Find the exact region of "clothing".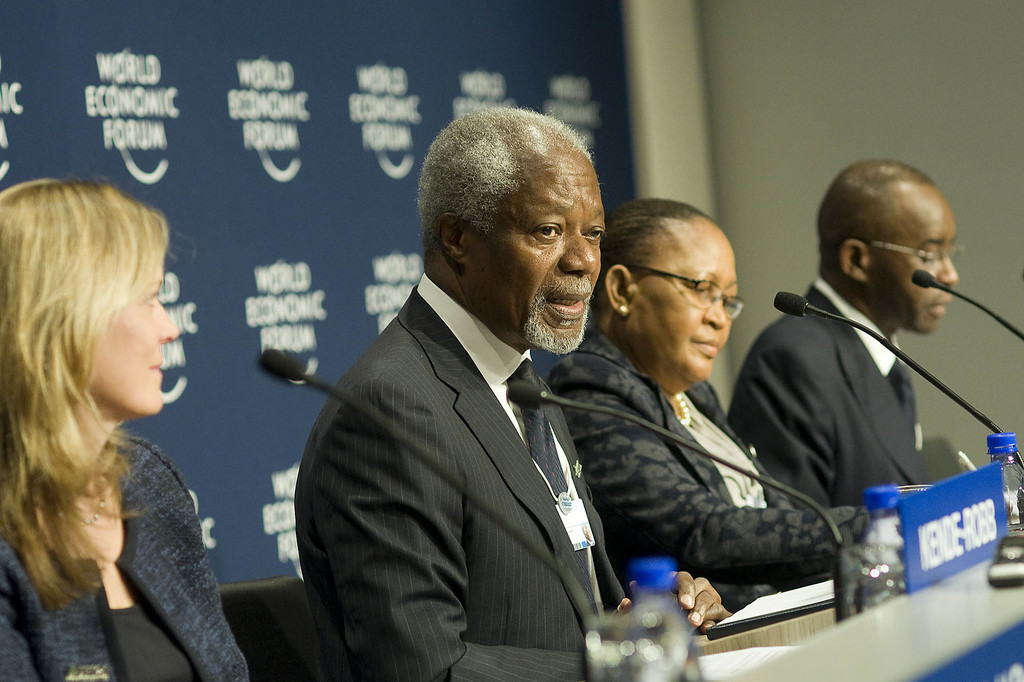
Exact region: box=[287, 251, 658, 681].
